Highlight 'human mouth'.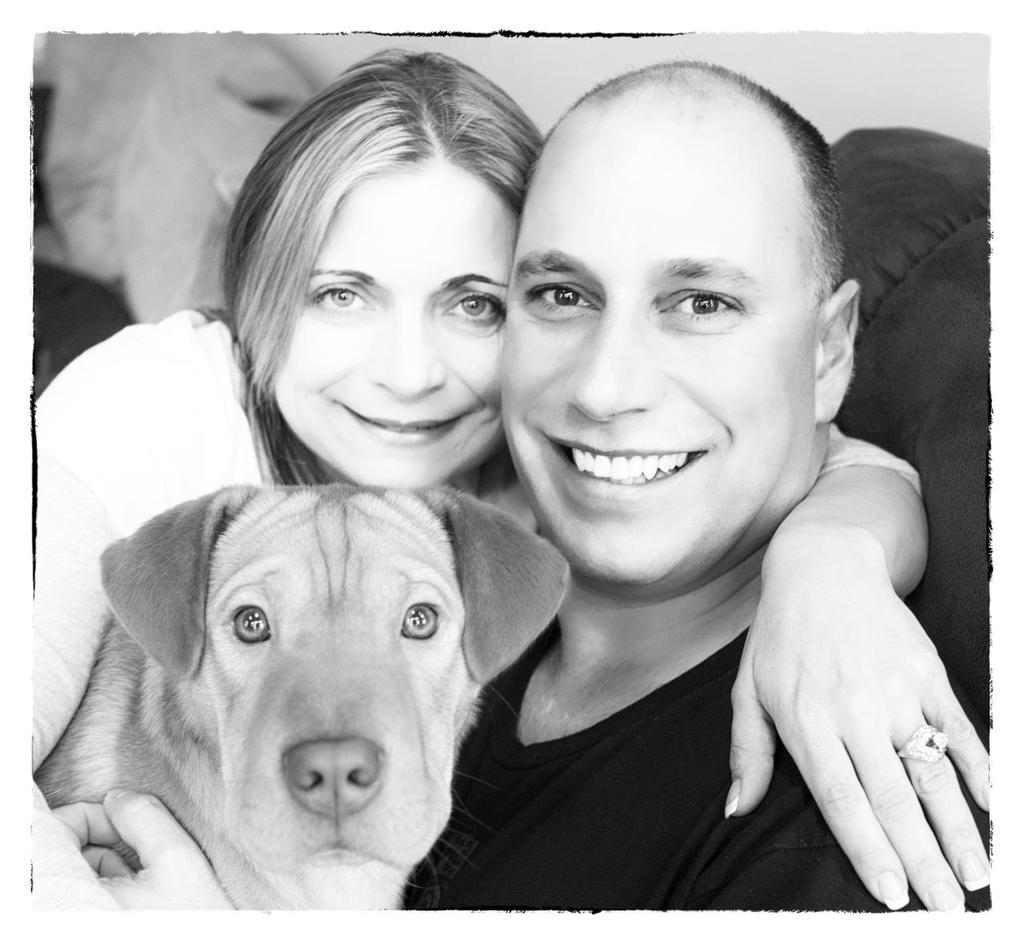
Highlighted region: {"x1": 335, "y1": 398, "x2": 490, "y2": 442}.
